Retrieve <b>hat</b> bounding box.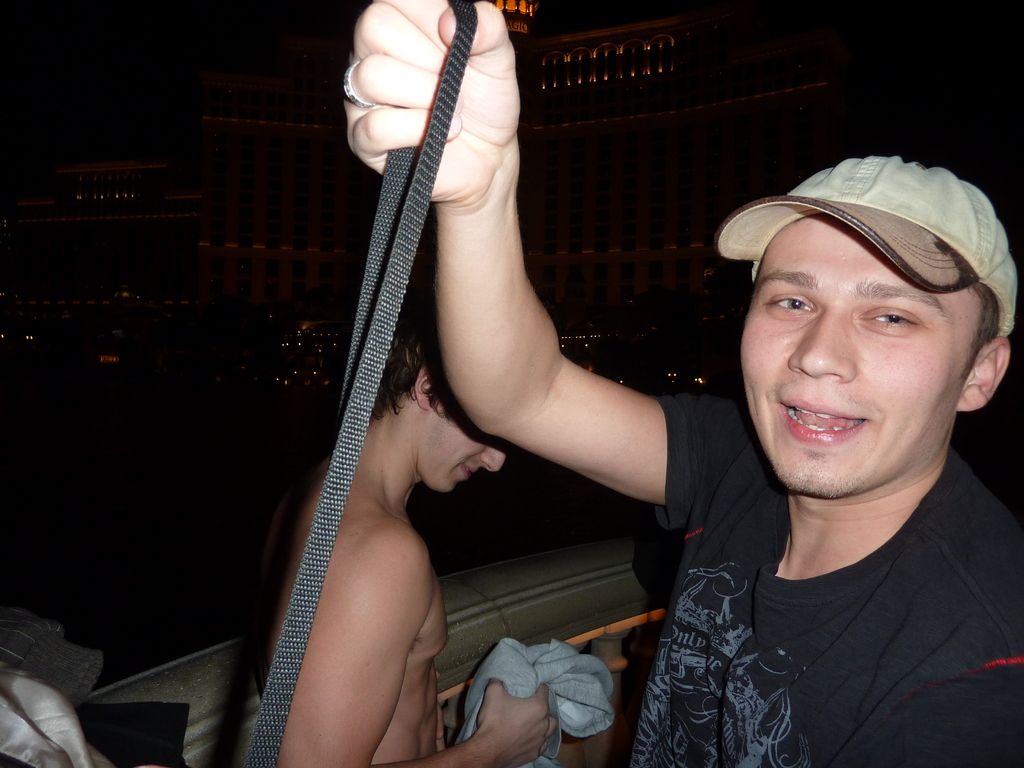
Bounding box: 715/156/1020/337.
